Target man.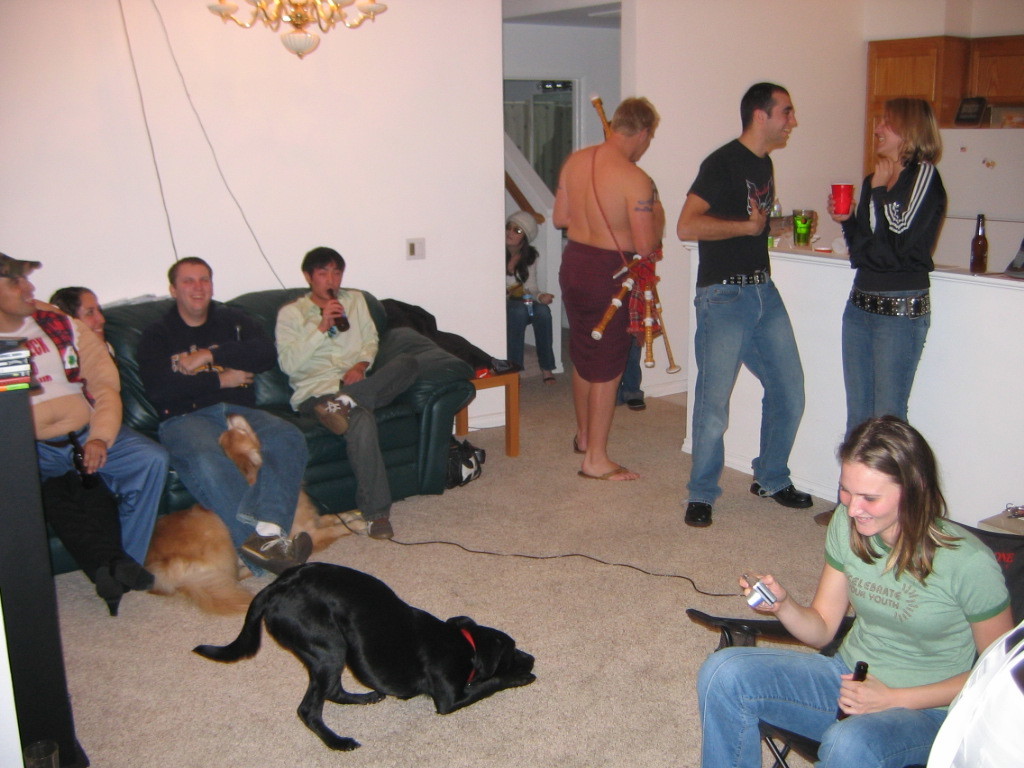
Target region: box(135, 254, 309, 581).
